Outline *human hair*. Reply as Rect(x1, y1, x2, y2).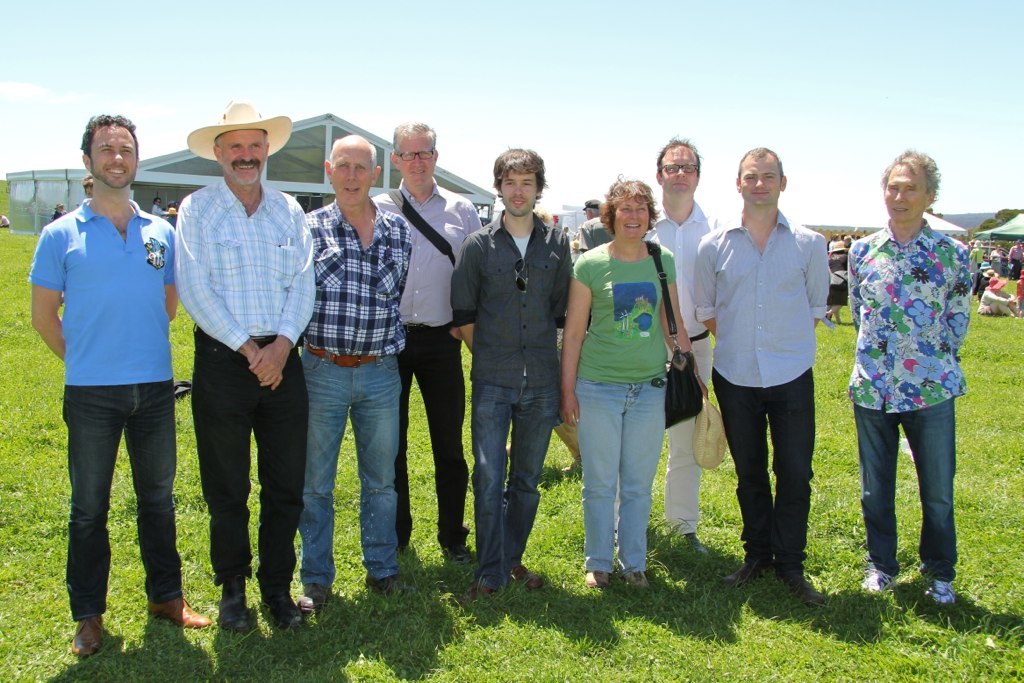
Rect(491, 144, 545, 191).
